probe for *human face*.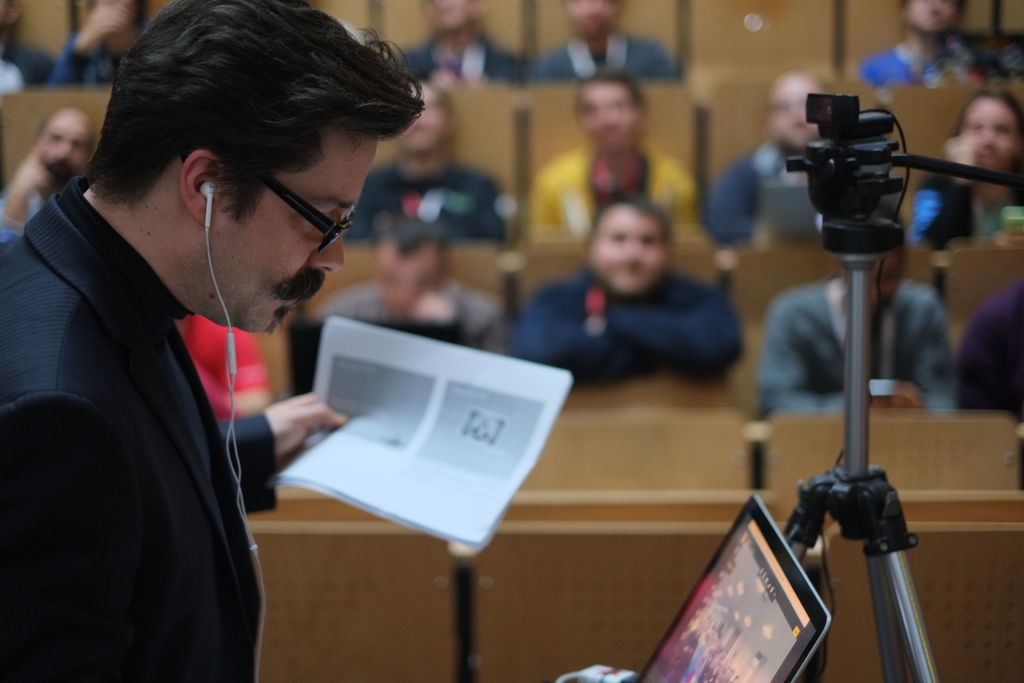
Probe result: x1=959, y1=99, x2=1020, y2=172.
